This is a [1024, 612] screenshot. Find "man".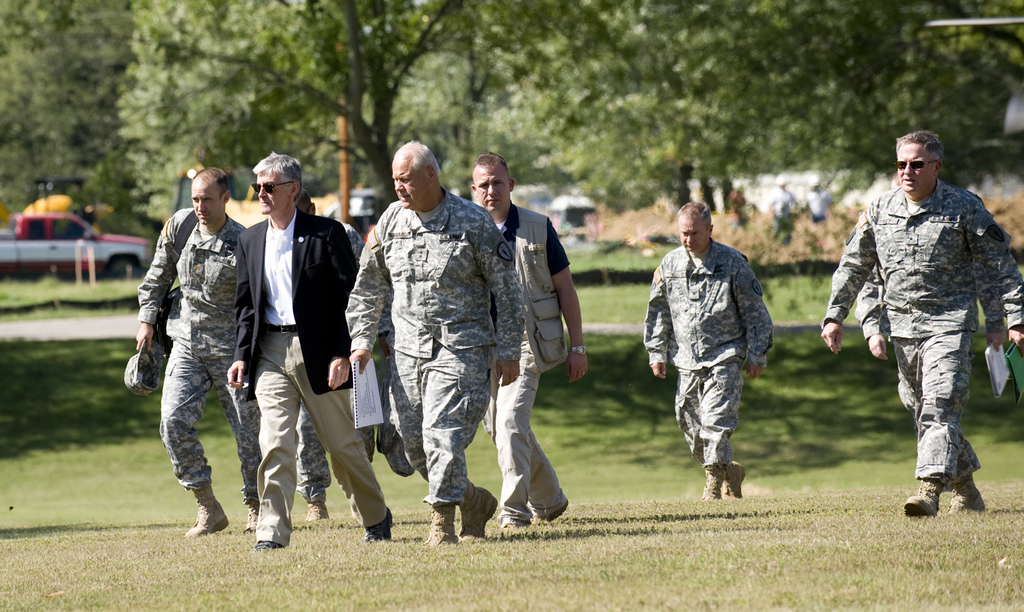
Bounding box: [x1=858, y1=169, x2=1004, y2=359].
